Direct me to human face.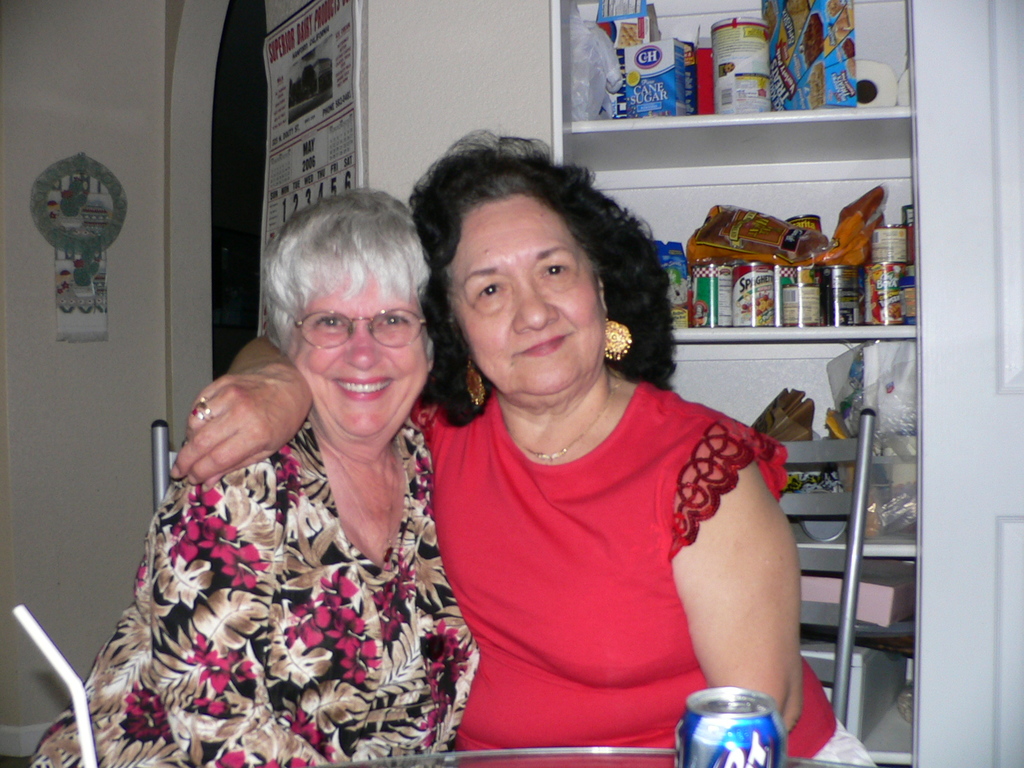
Direction: 445/199/615/397.
